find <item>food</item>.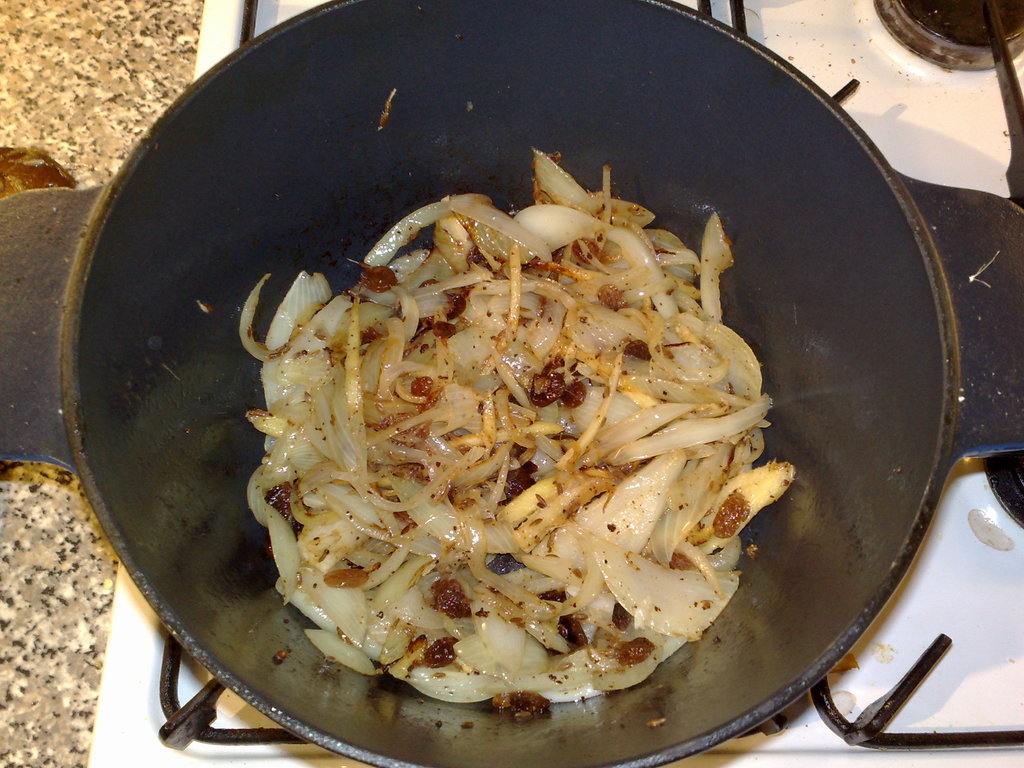
left=214, top=178, right=793, bottom=723.
